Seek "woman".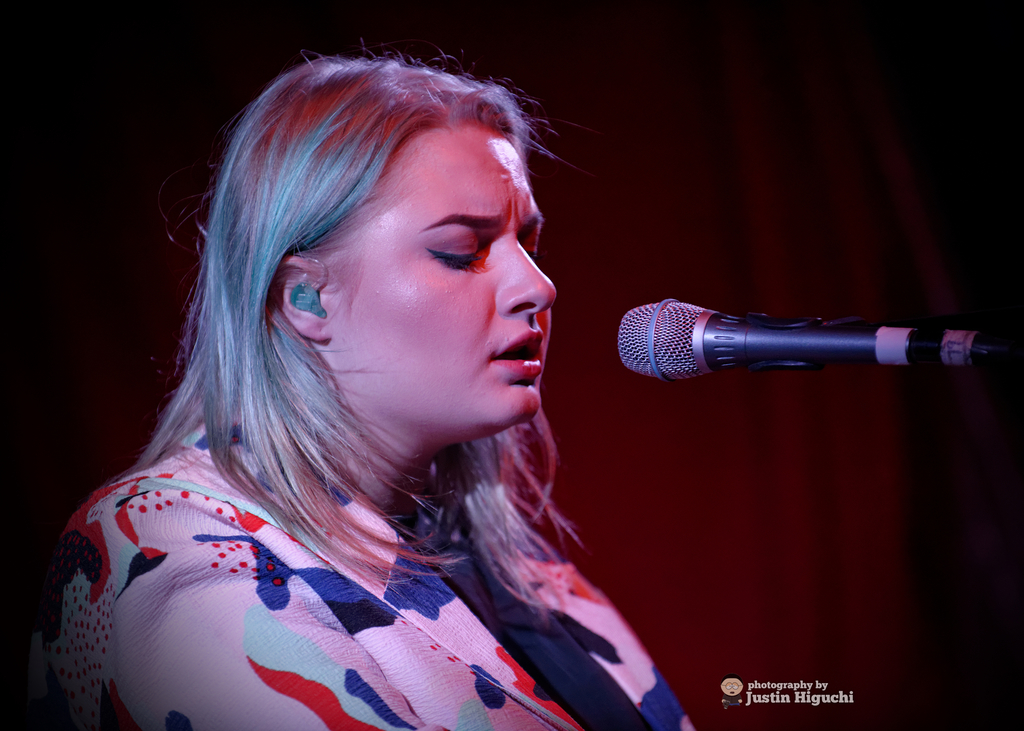
26:40:706:730.
